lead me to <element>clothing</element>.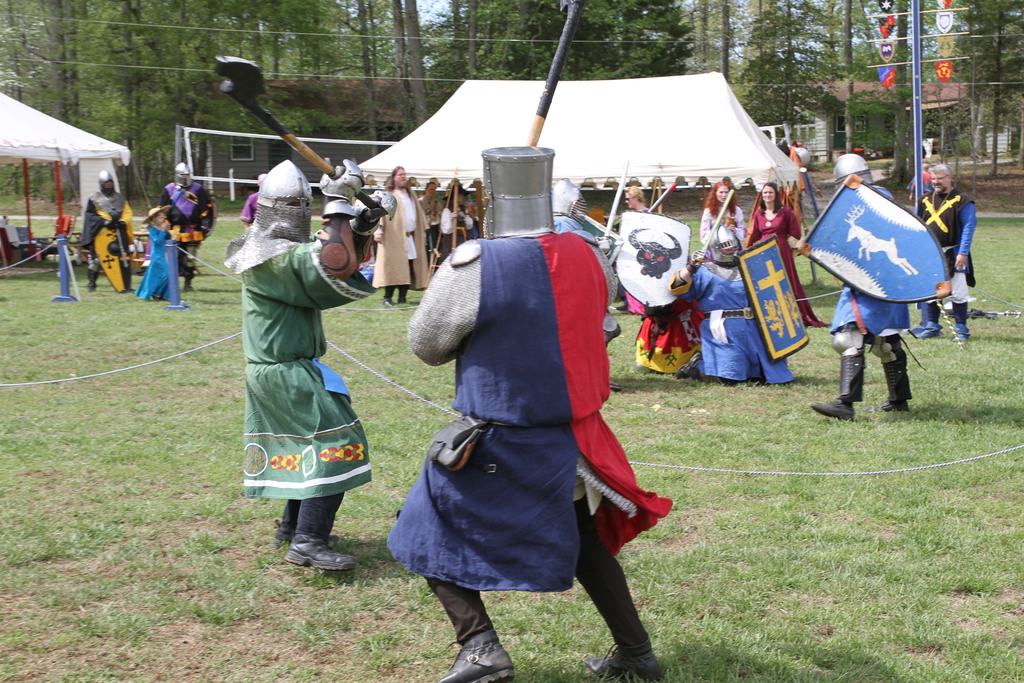
Lead to <region>828, 273, 910, 336</region>.
